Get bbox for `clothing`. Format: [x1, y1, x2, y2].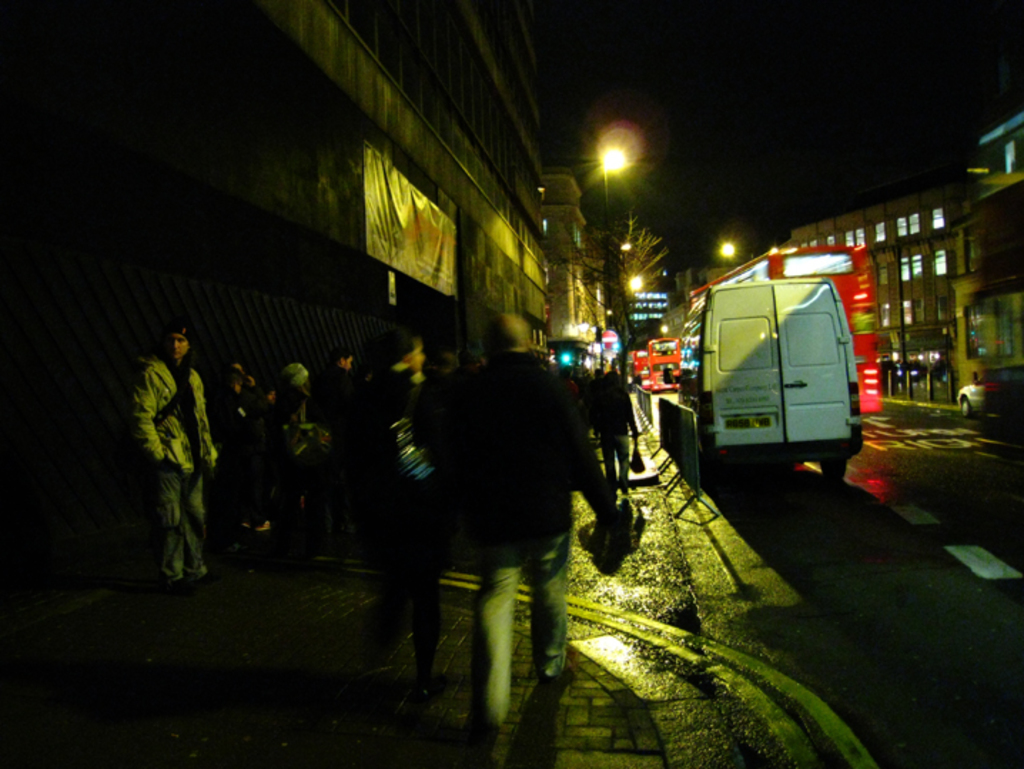
[468, 344, 598, 691].
